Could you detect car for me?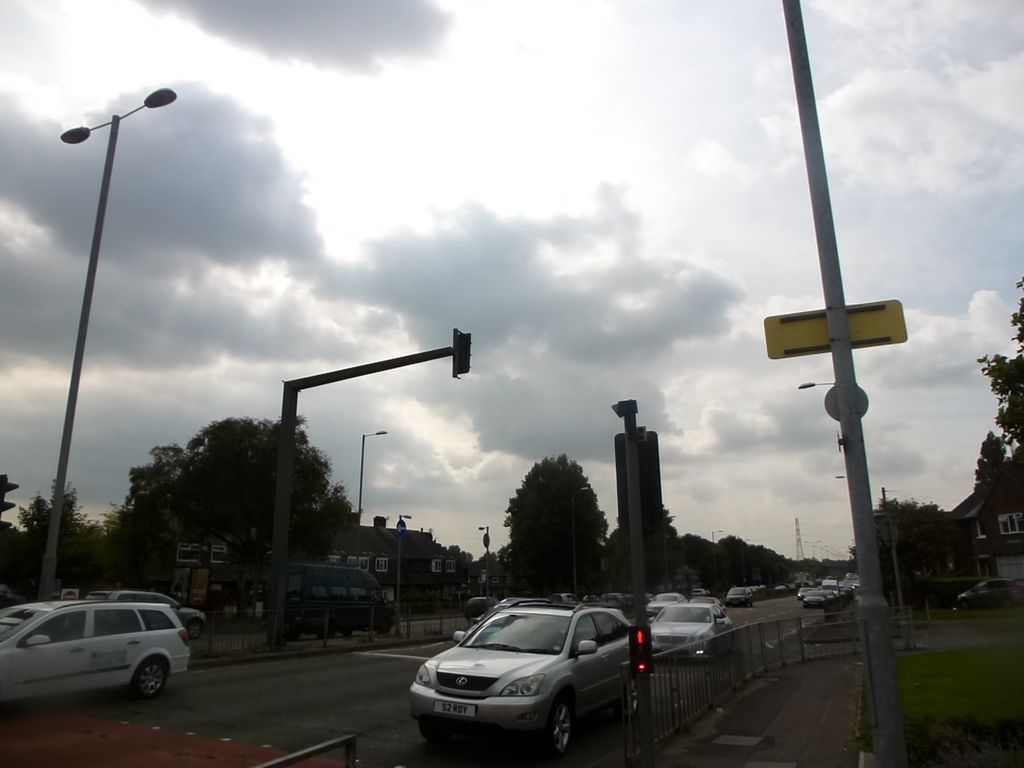
Detection result: BBox(949, 577, 1023, 602).
